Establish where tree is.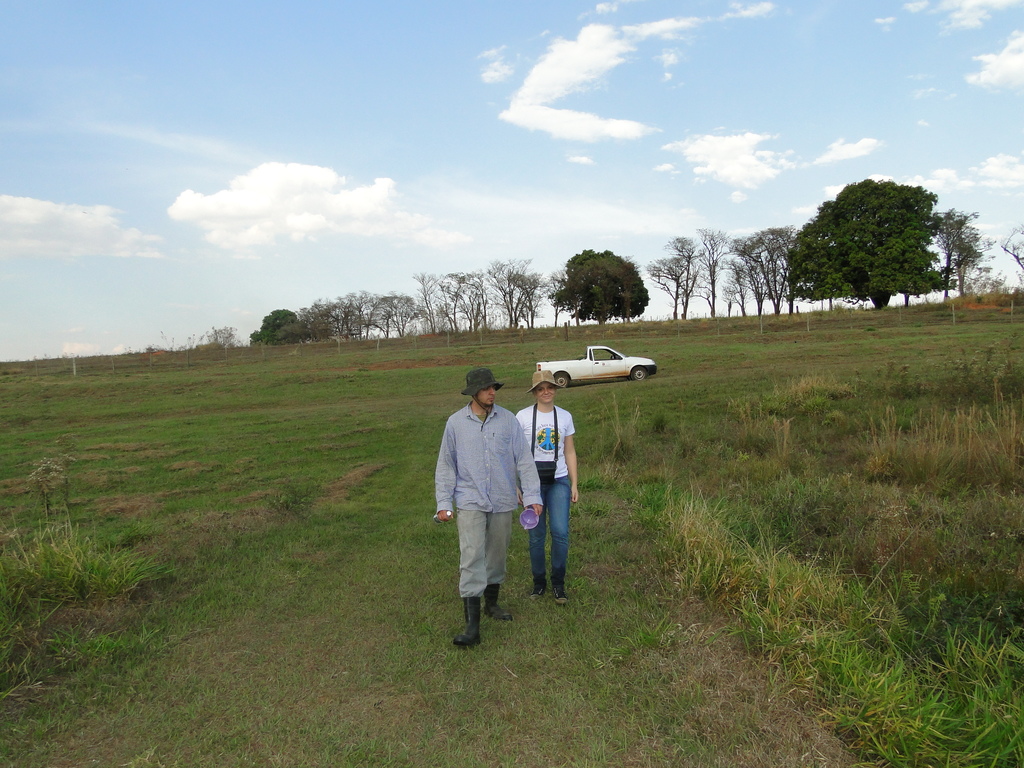
Established at <region>652, 239, 696, 323</region>.
